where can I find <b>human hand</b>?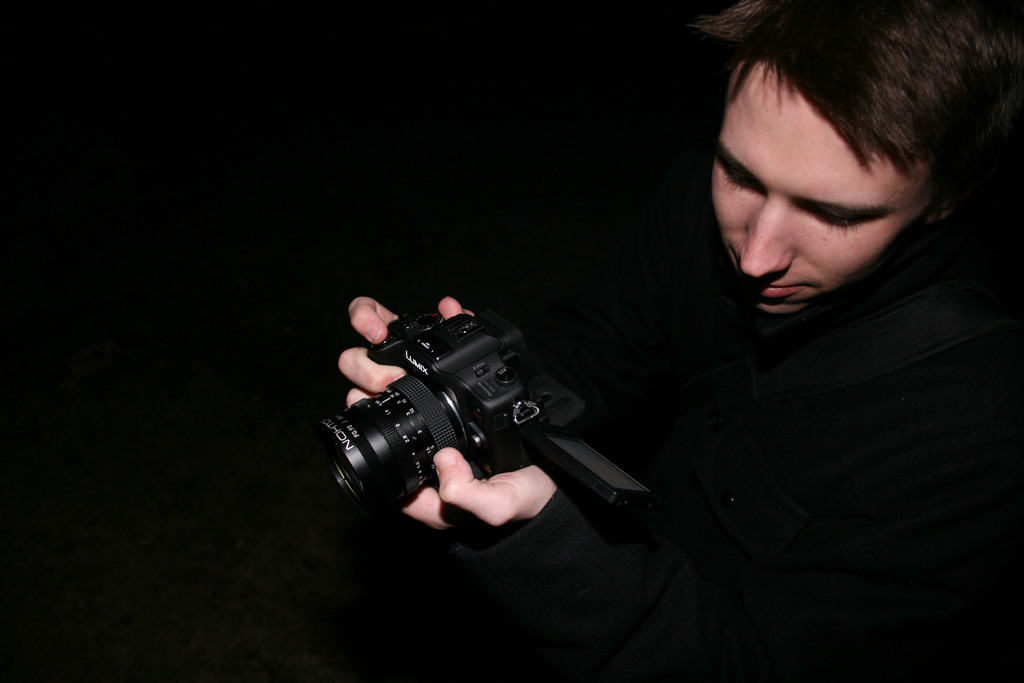
You can find it at 401,446,559,537.
